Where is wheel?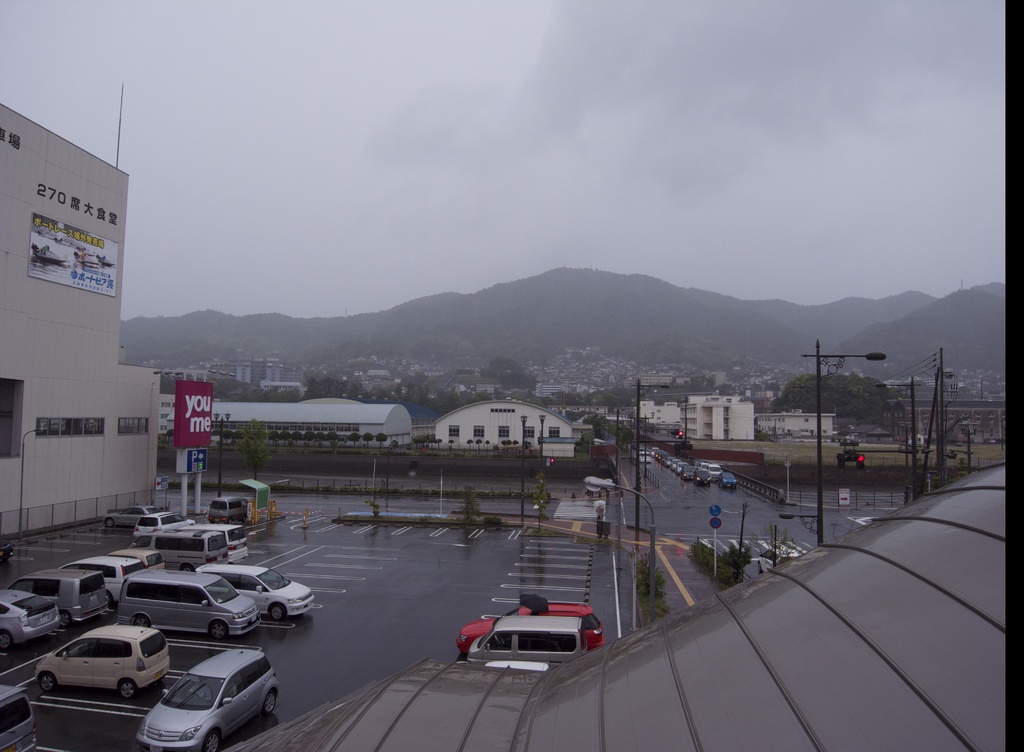
select_region(212, 618, 228, 640).
